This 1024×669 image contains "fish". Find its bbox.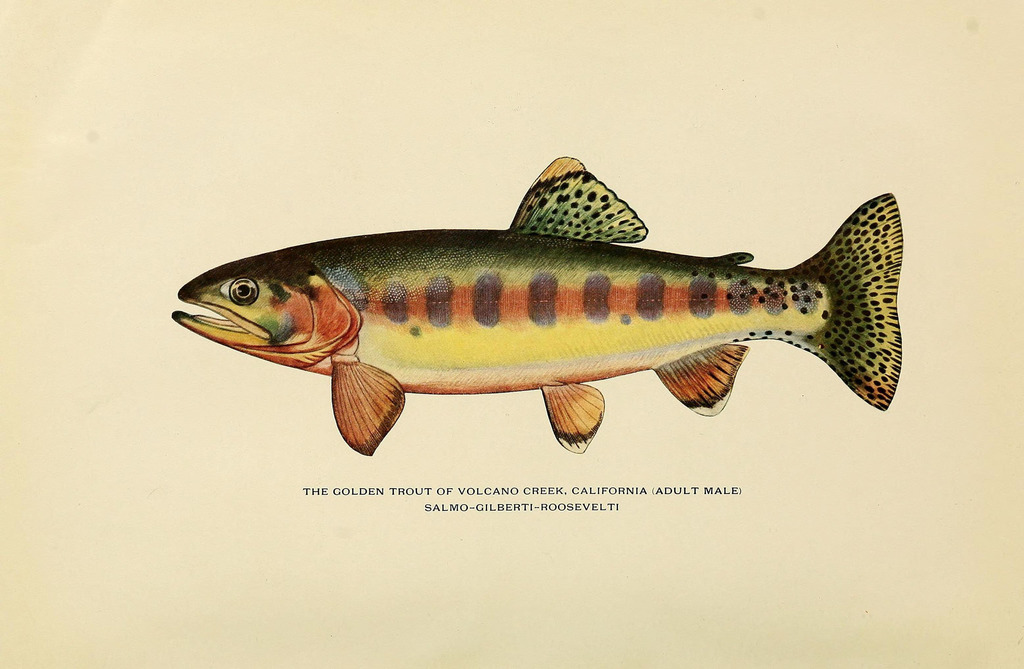
157 144 949 452.
